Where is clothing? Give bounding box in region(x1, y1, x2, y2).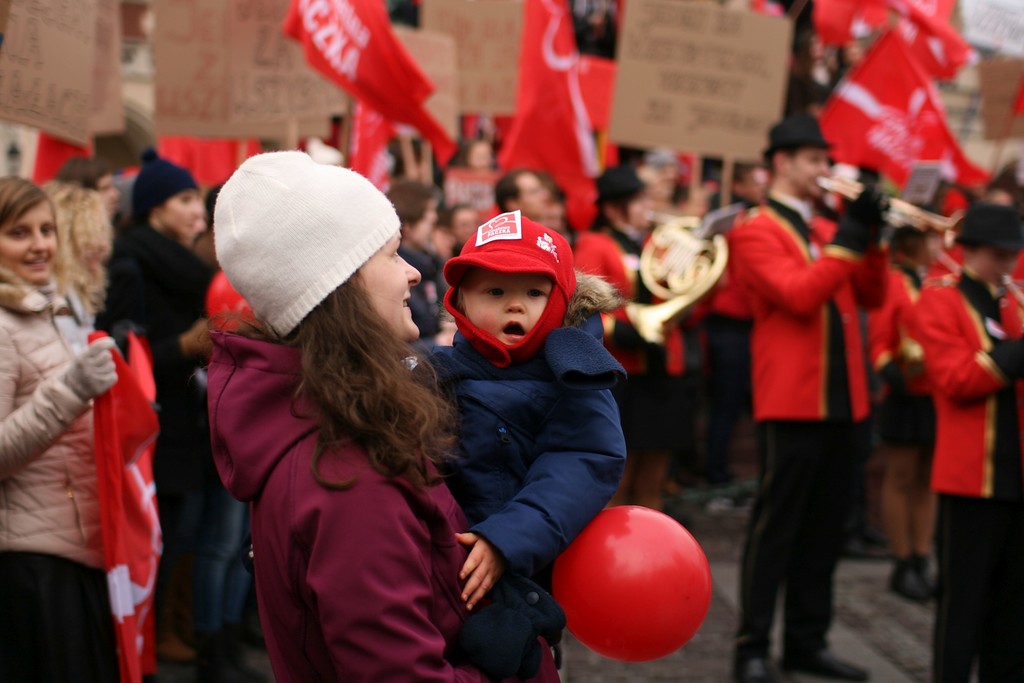
region(393, 267, 629, 682).
